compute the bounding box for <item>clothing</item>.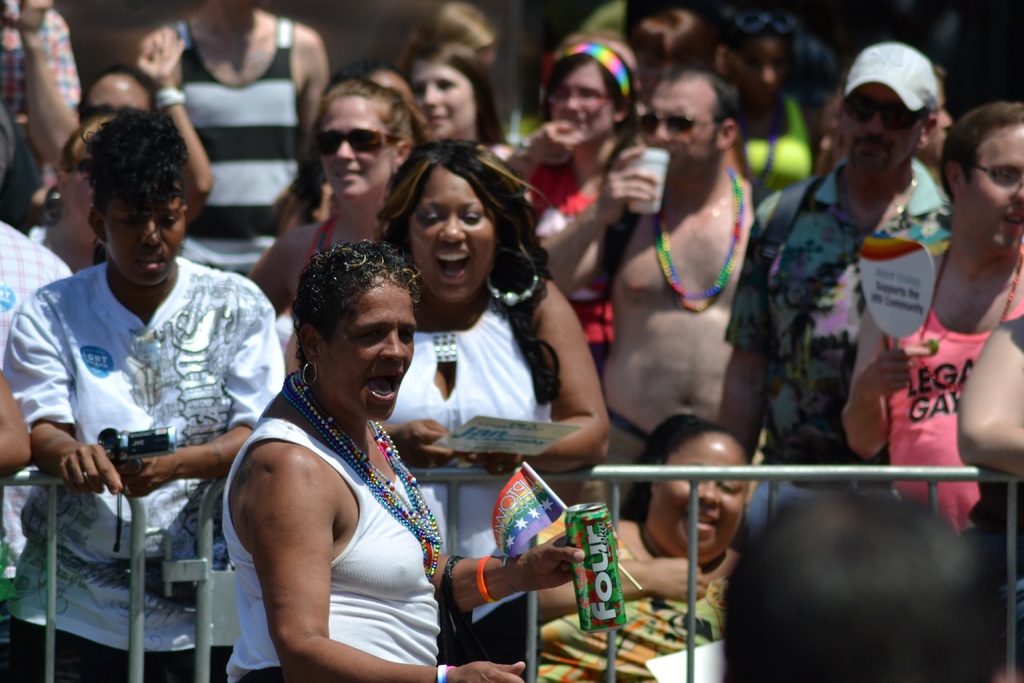
box(713, 154, 972, 516).
